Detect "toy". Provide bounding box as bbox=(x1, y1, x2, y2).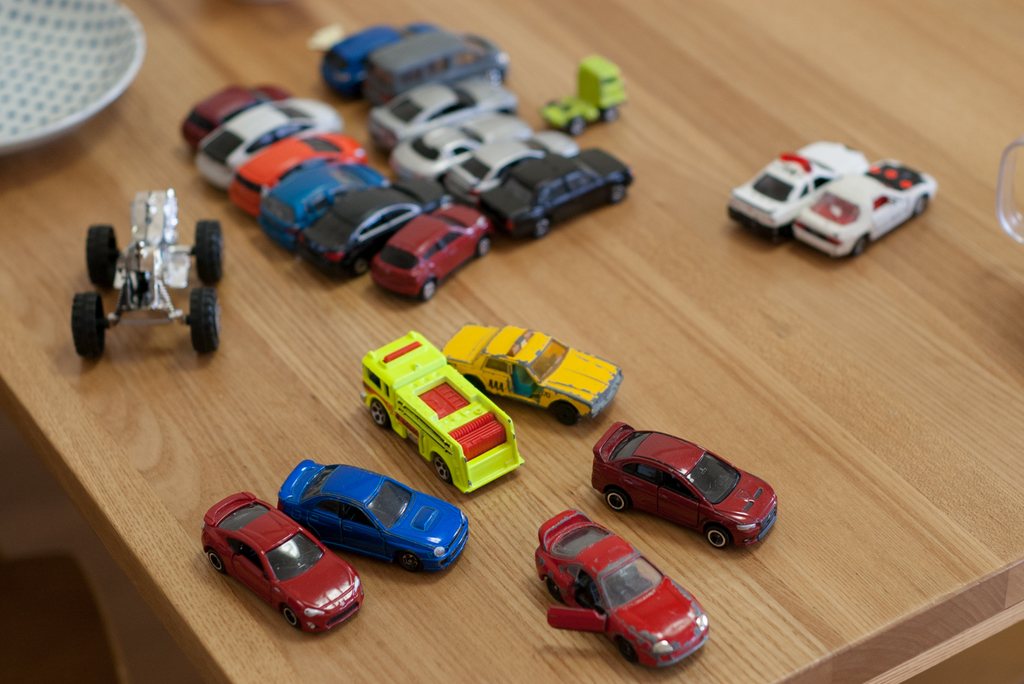
bbox=(257, 158, 390, 254).
